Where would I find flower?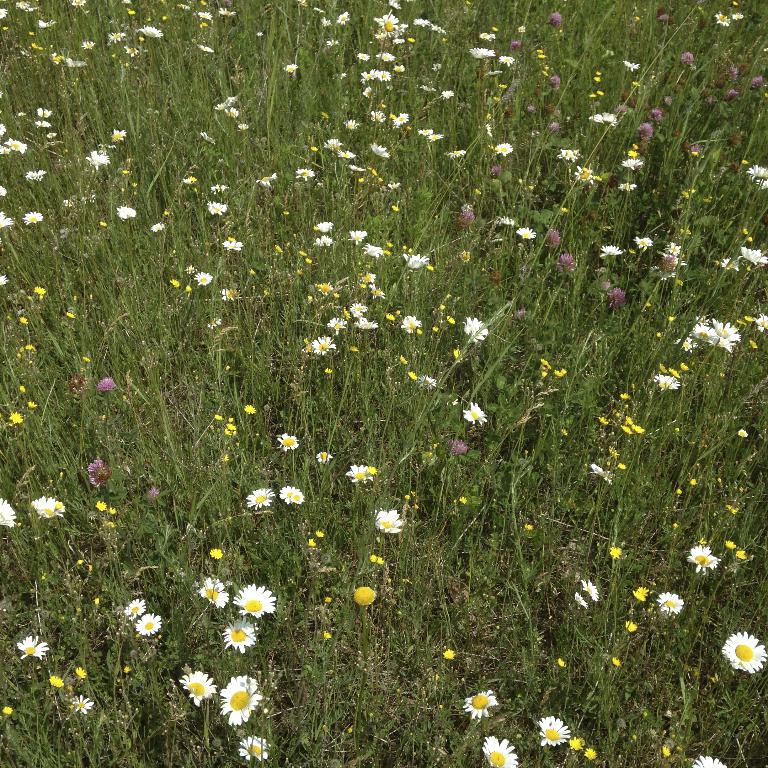
At (498,53,514,67).
